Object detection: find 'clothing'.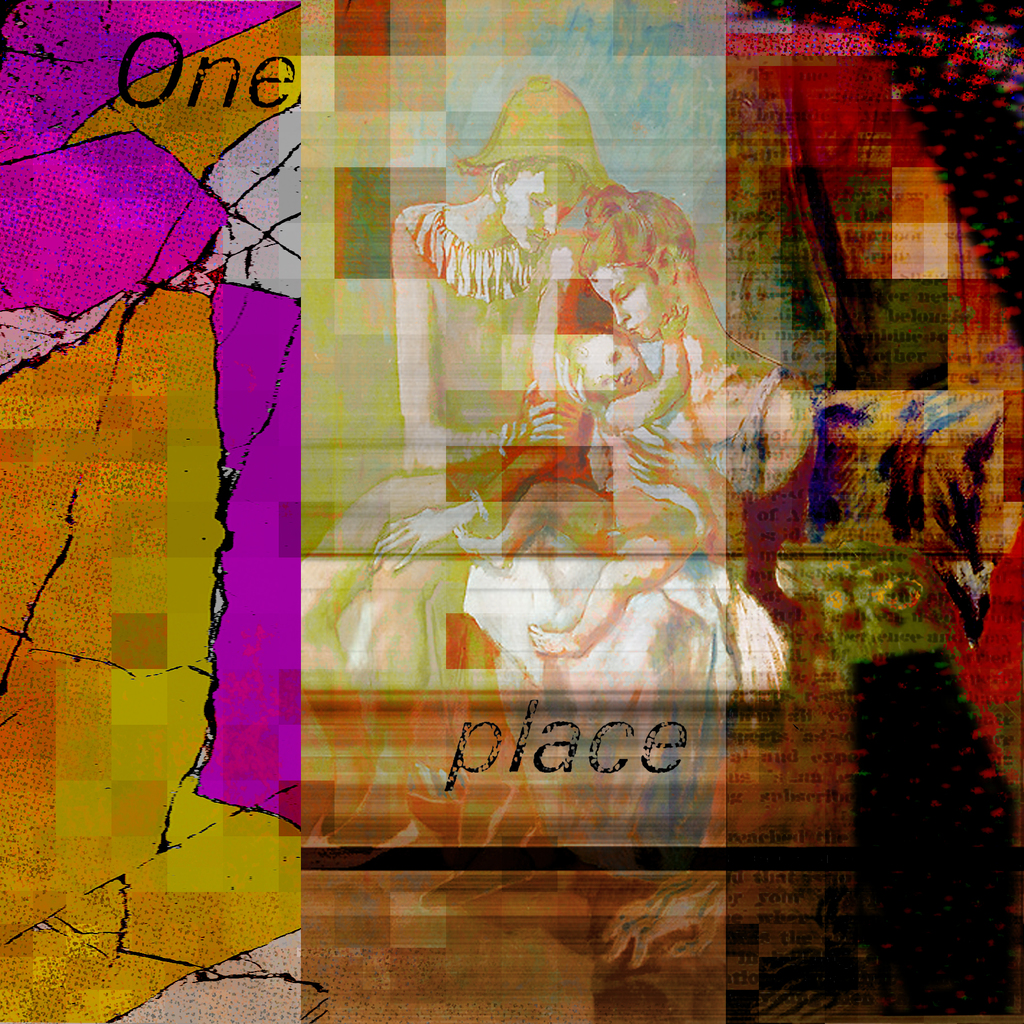
Rect(289, 206, 565, 668).
